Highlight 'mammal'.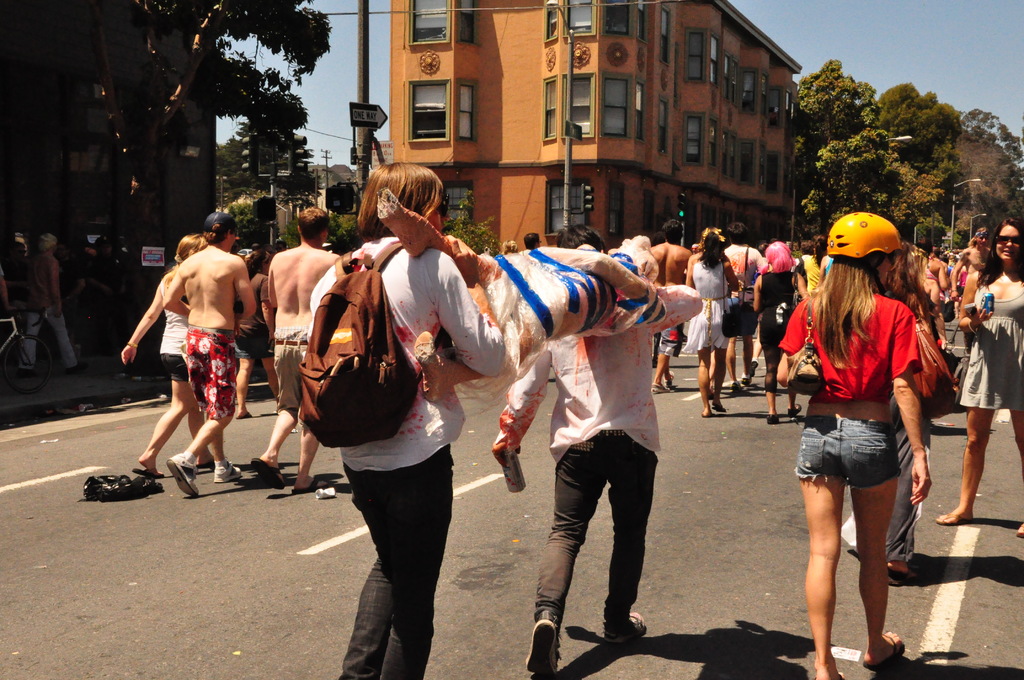
Highlighted region: x1=0 y1=243 x2=13 y2=331.
